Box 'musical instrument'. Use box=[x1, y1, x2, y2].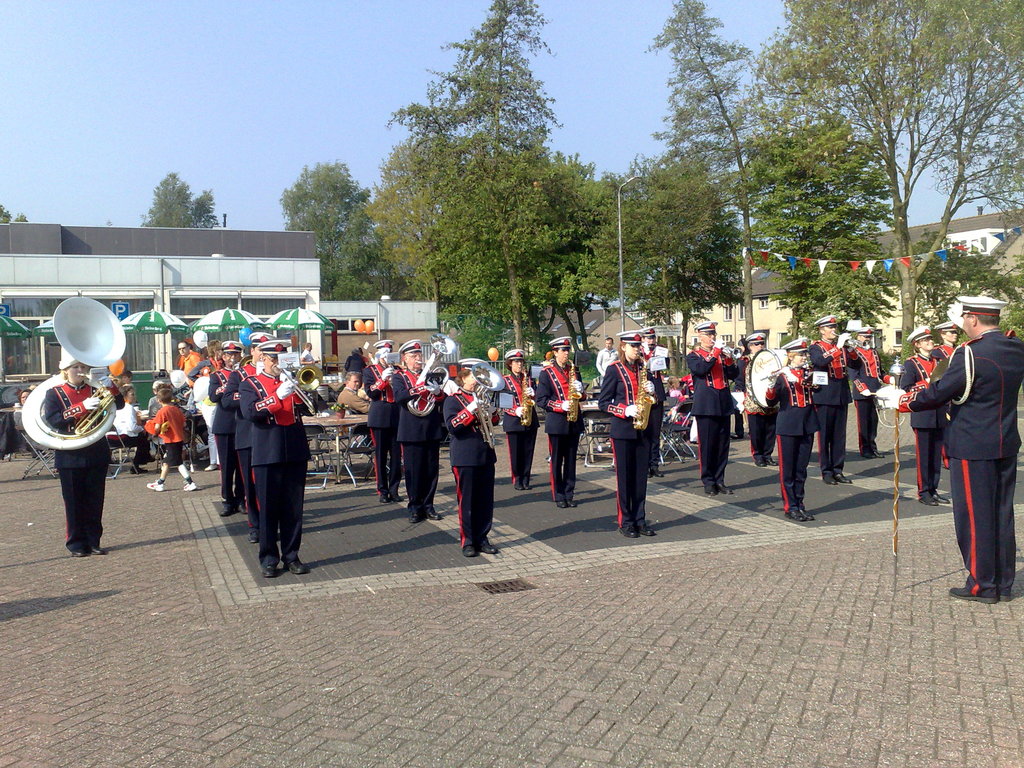
box=[833, 332, 872, 353].
